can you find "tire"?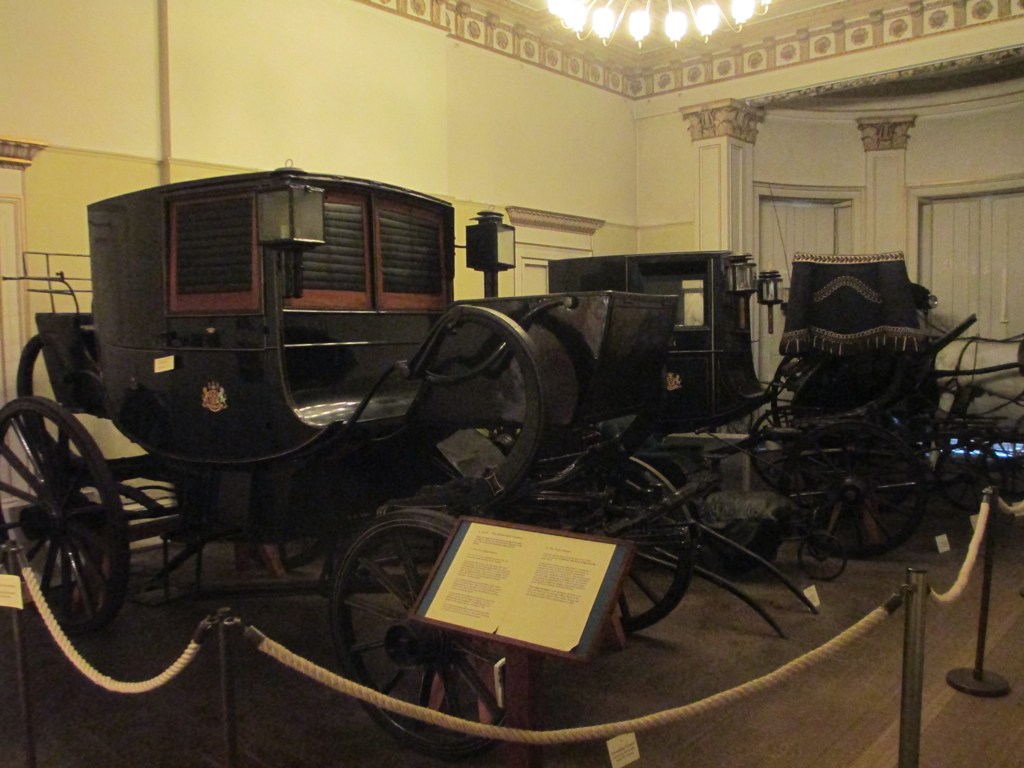
Yes, bounding box: box(985, 439, 1023, 499).
